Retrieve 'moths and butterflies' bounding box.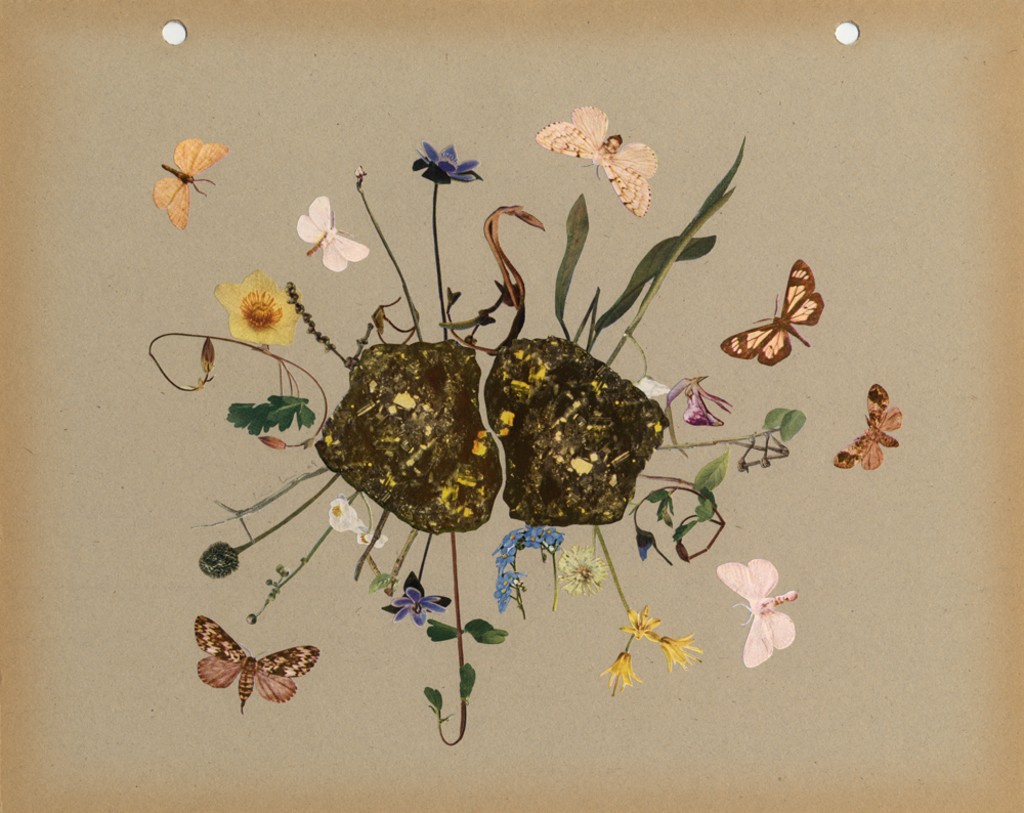
Bounding box: 716,553,798,669.
